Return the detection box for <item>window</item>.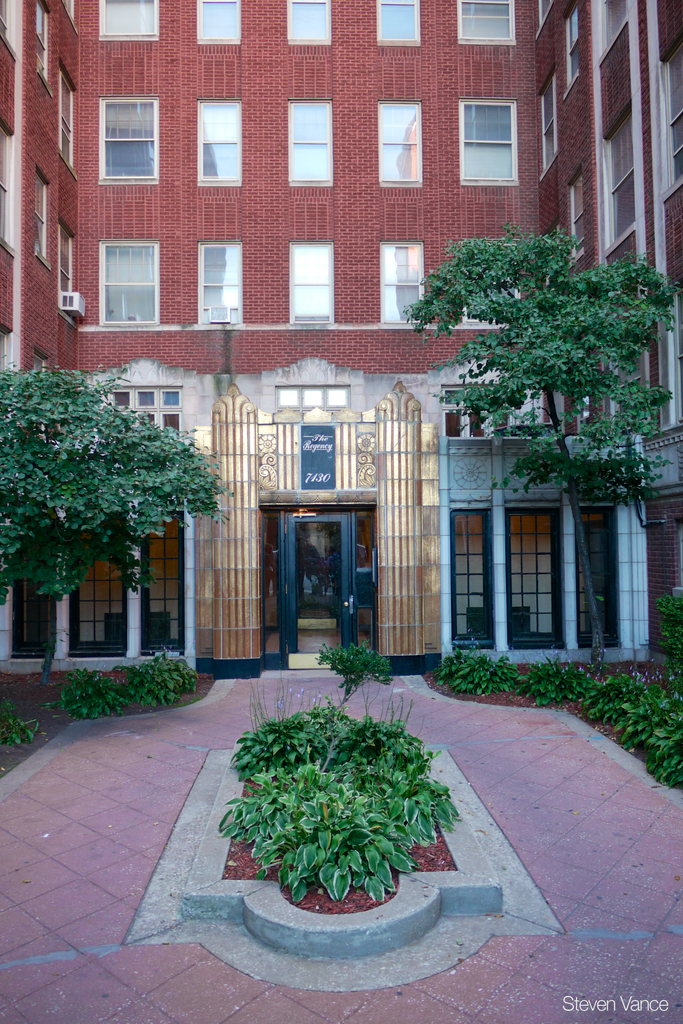
[left=286, top=0, right=330, bottom=45].
